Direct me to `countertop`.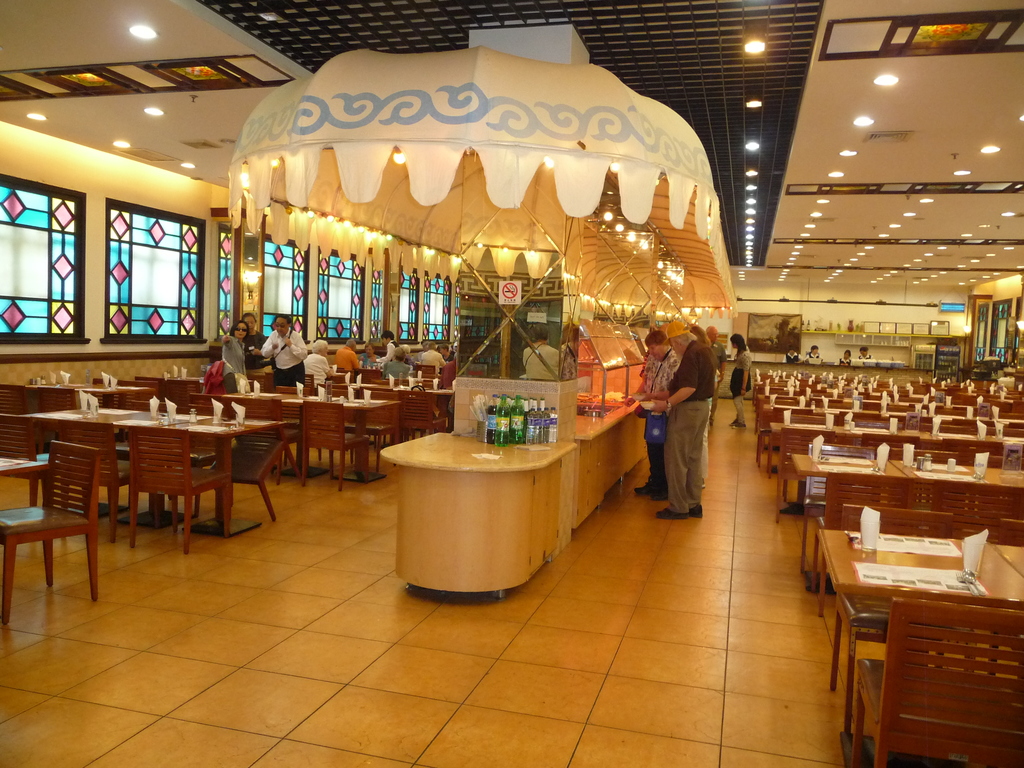
Direction: l=375, t=424, r=577, b=602.
